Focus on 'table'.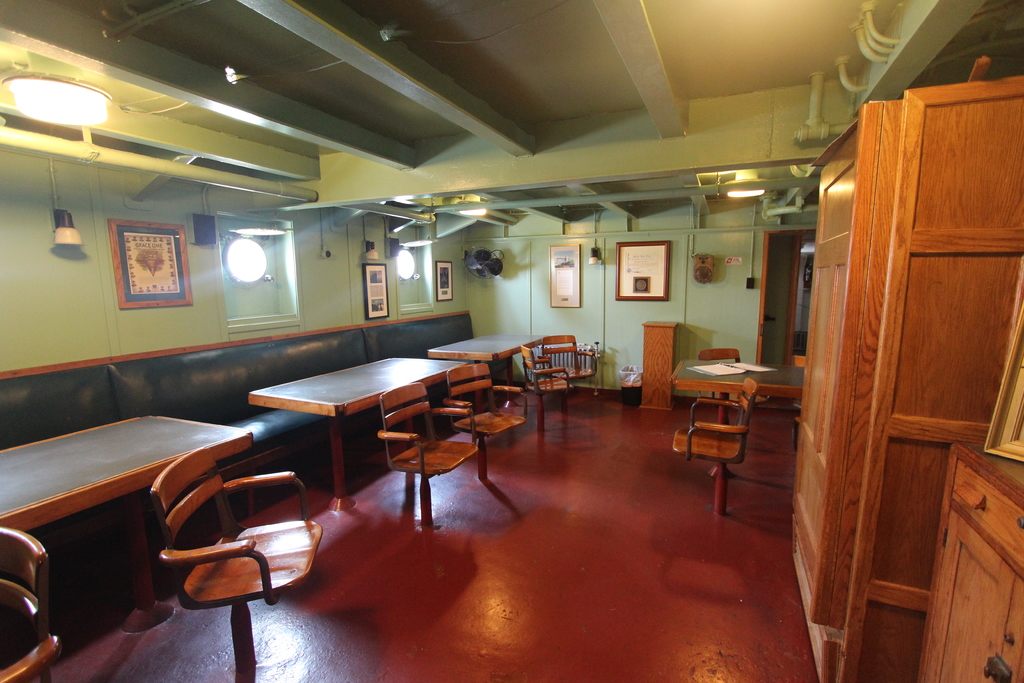
Focused at 430:338:545:404.
